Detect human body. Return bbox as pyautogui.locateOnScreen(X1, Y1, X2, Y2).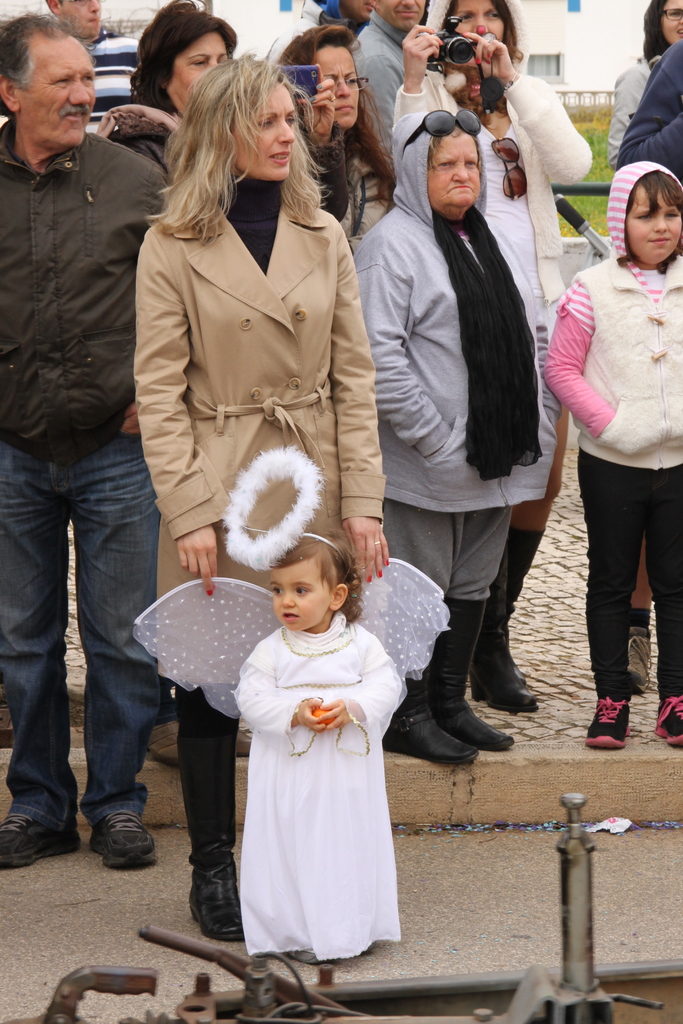
pyautogui.locateOnScreen(611, 36, 682, 696).
